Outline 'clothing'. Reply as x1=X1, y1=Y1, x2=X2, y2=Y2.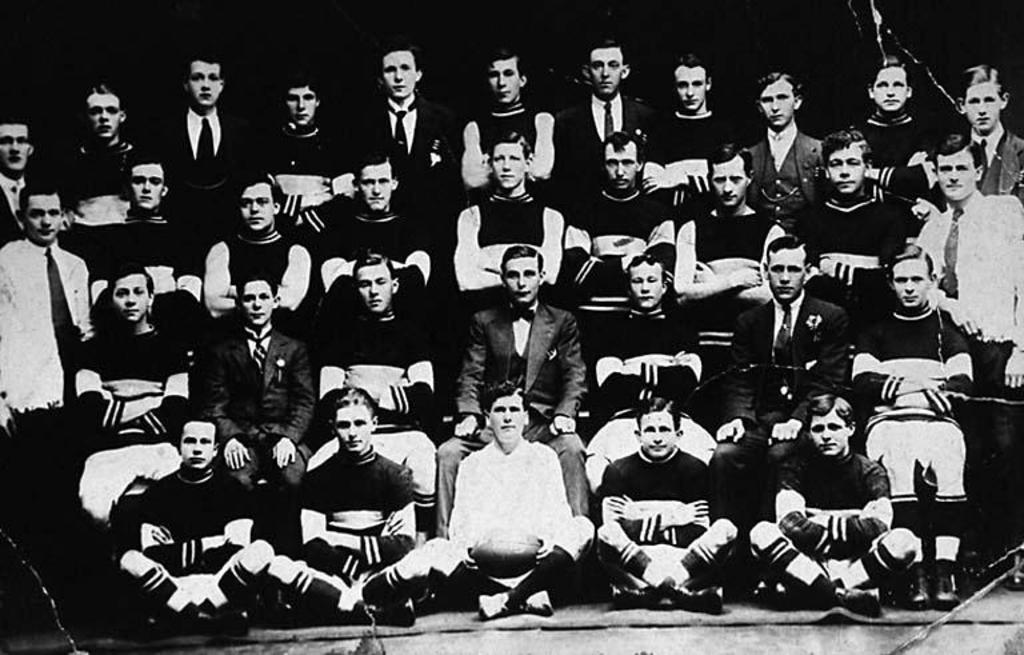
x1=460, y1=307, x2=588, y2=408.
